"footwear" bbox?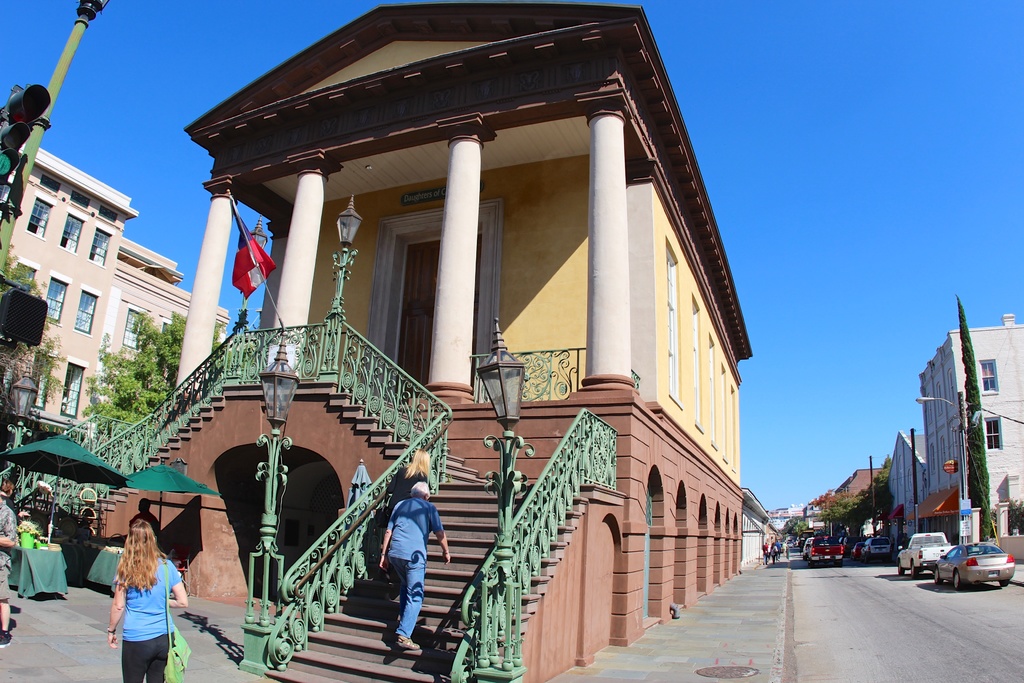
BBox(401, 638, 421, 652)
